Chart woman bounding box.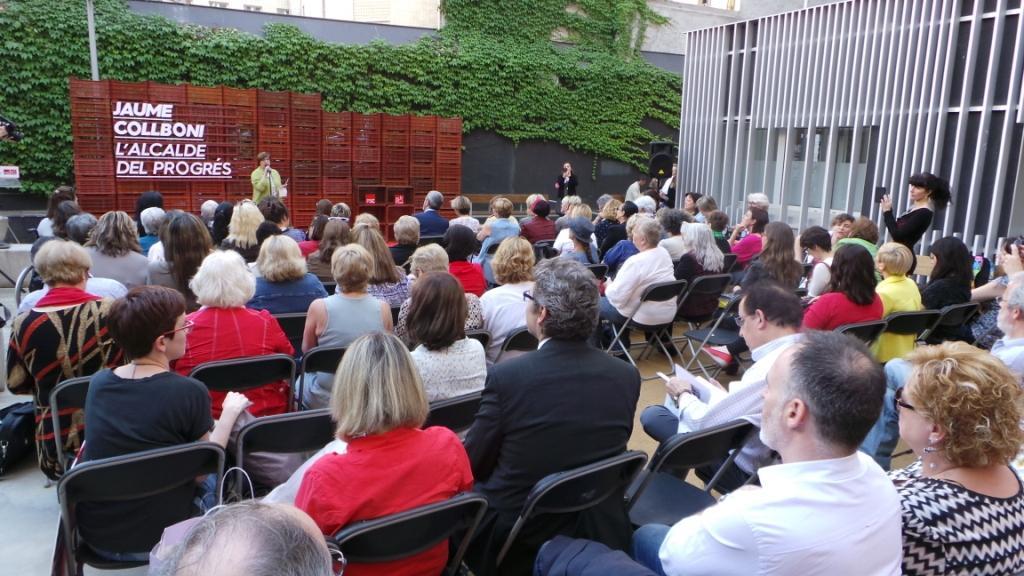
Charted: (883,170,953,282).
